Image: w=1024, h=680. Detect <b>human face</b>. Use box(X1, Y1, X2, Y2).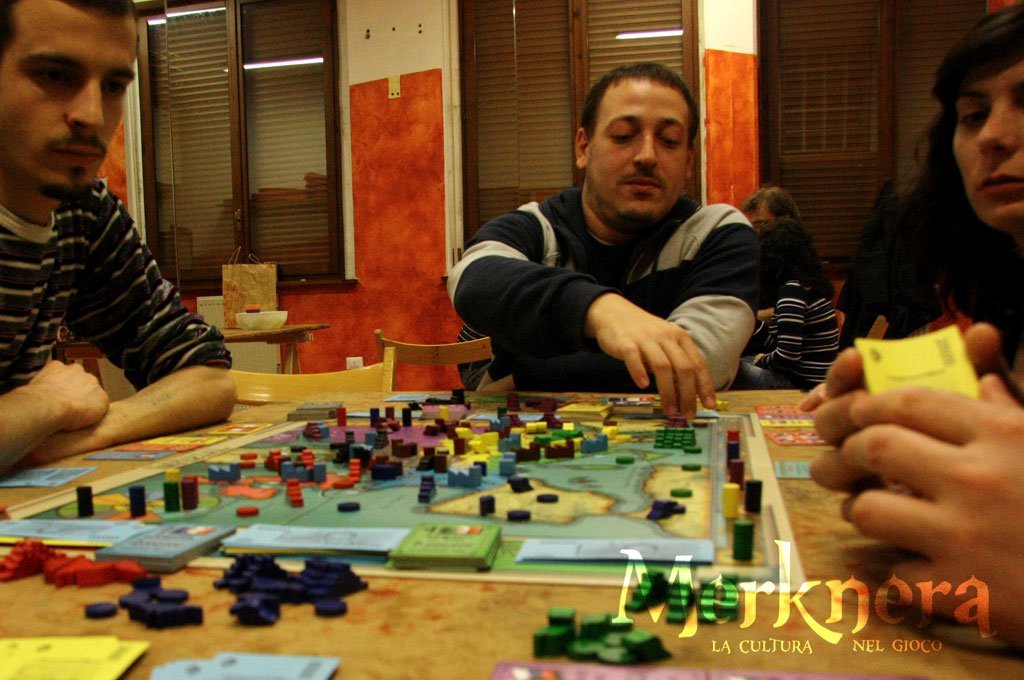
box(590, 84, 688, 214).
